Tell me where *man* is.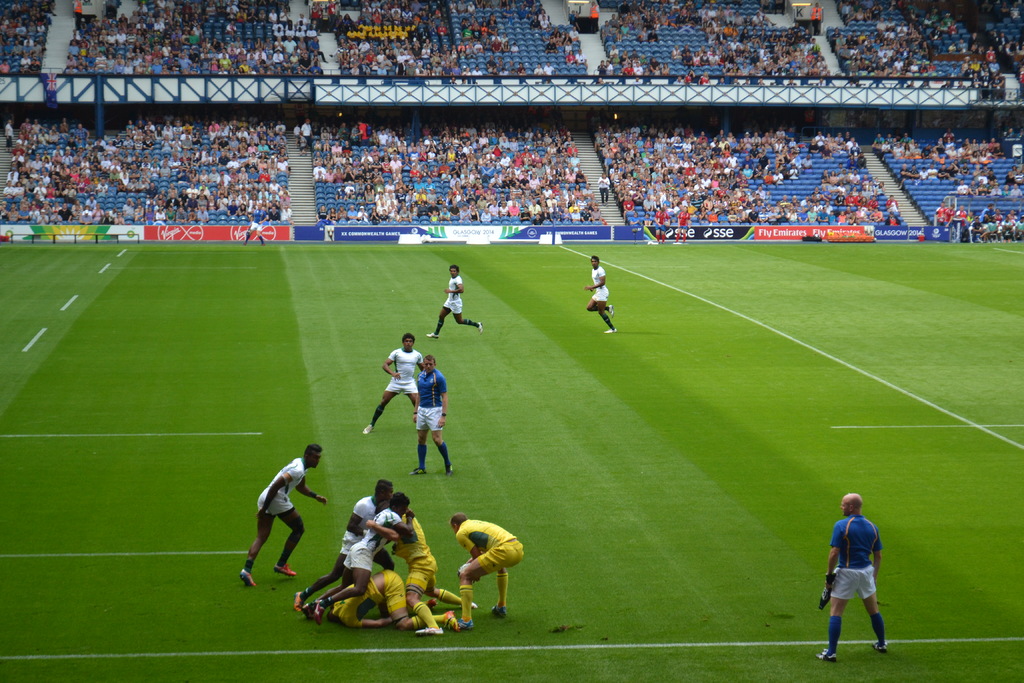
*man* is at x1=90, y1=136, x2=106, y2=149.
